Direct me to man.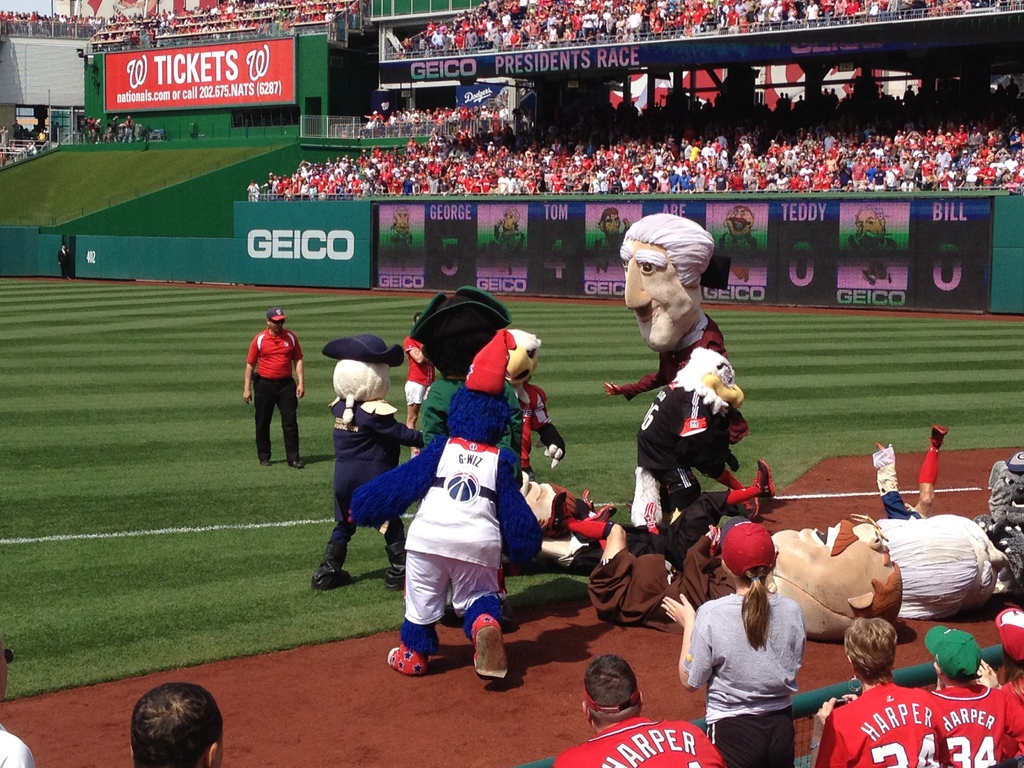
Direction: rect(239, 309, 305, 475).
